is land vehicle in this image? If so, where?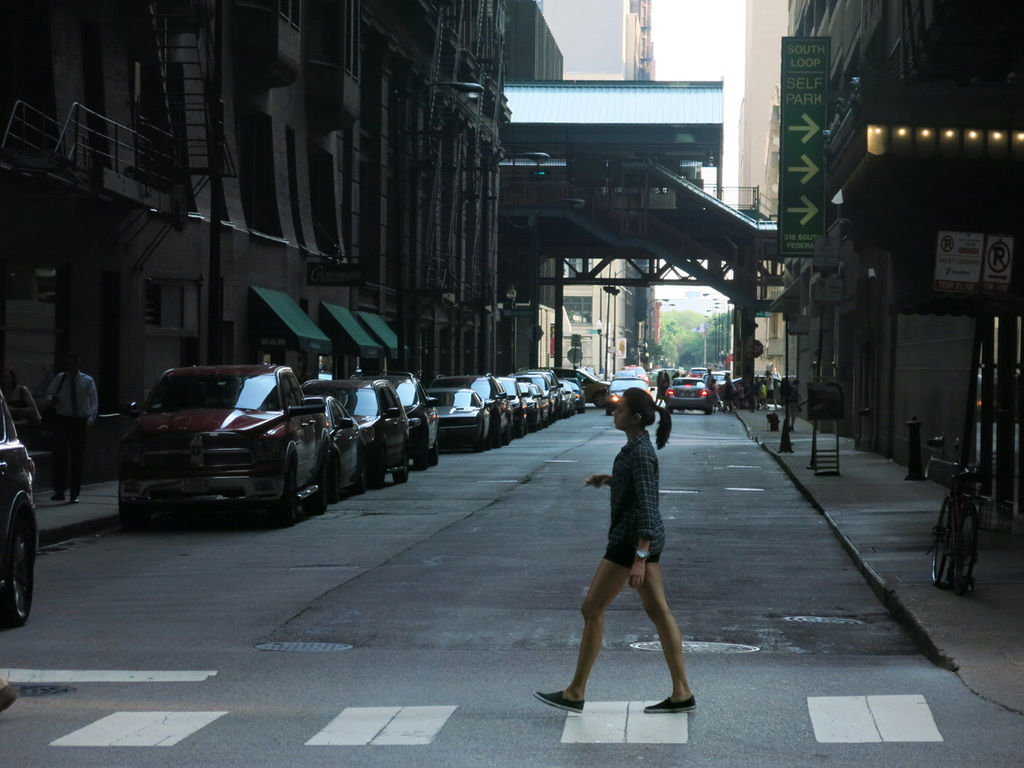
Yes, at 570,374,586,408.
